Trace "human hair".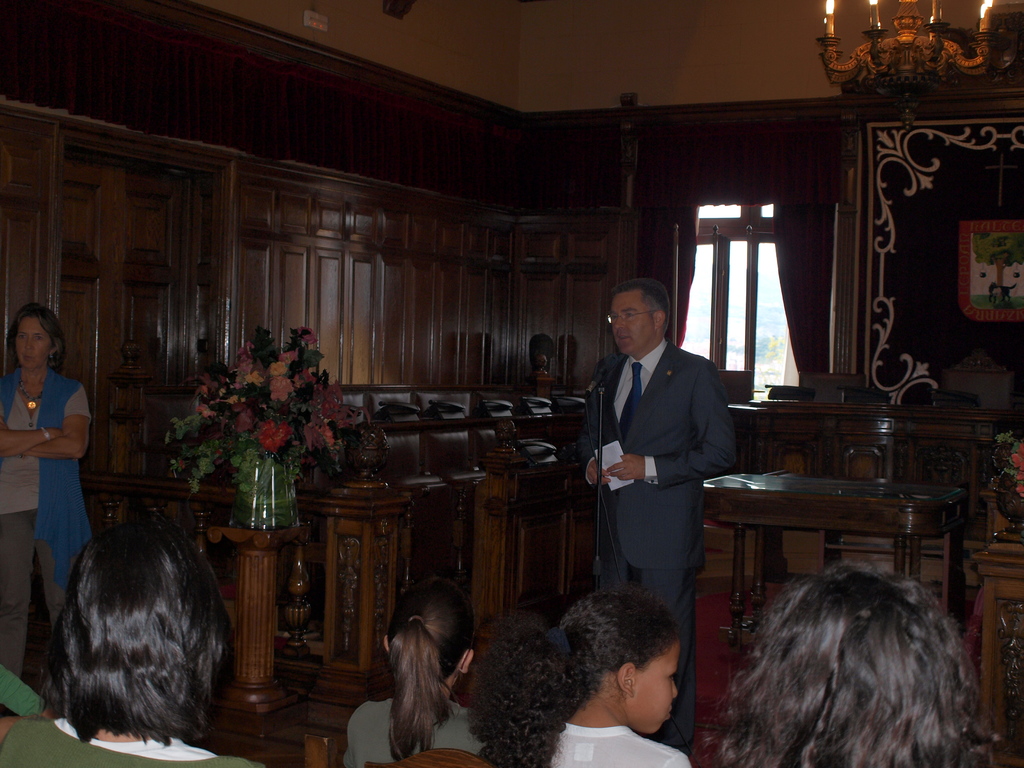
Traced to 604 273 669 335.
